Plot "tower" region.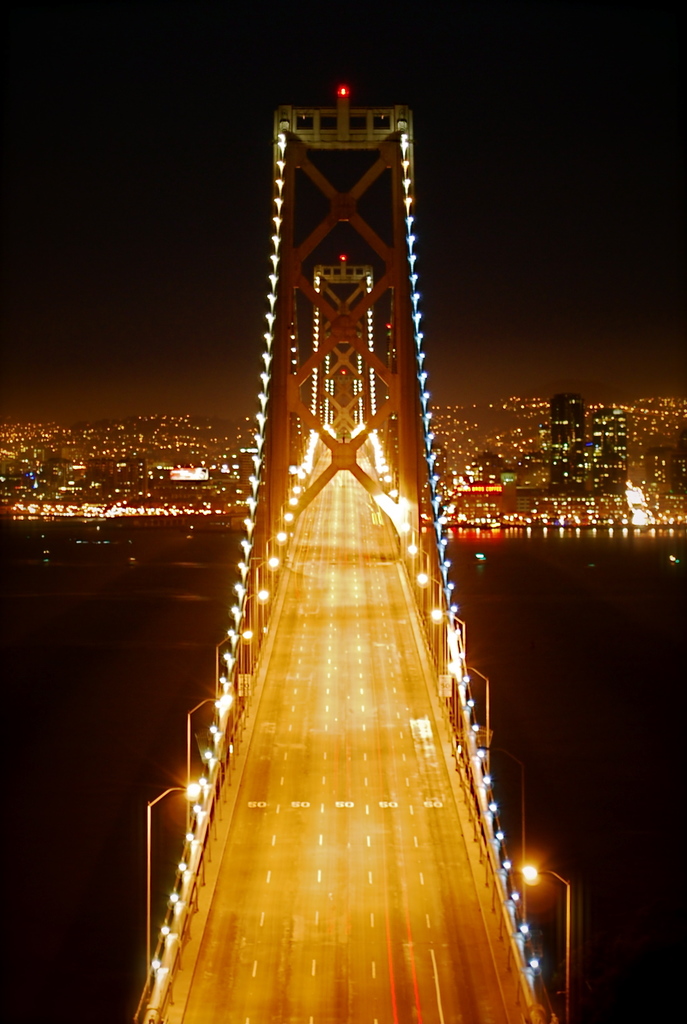
Plotted at x1=586, y1=408, x2=629, y2=502.
